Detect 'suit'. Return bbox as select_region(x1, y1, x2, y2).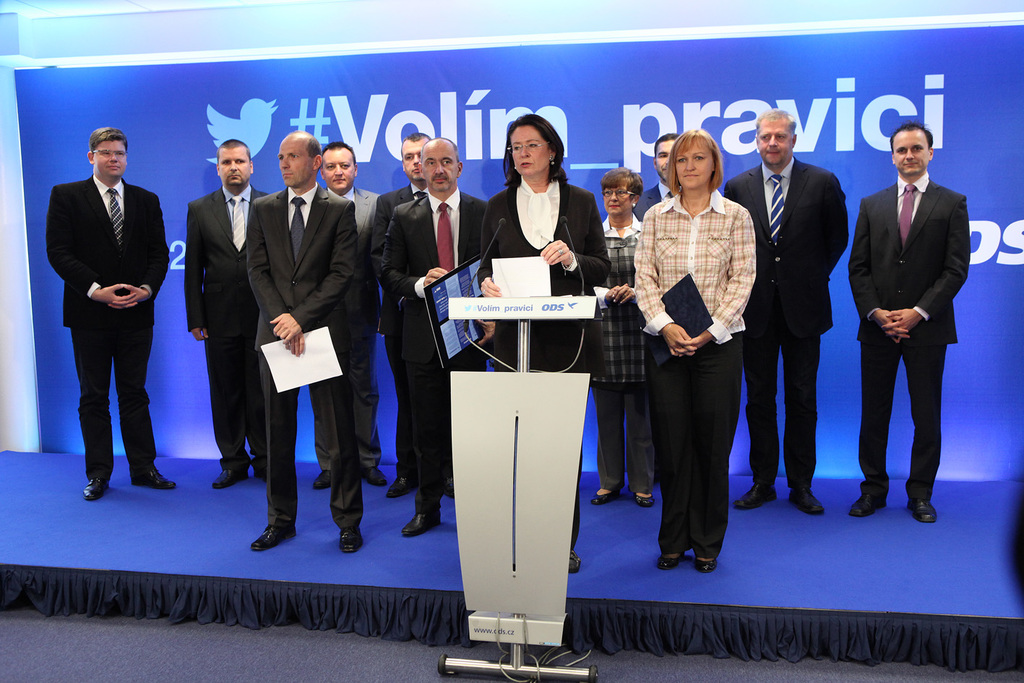
select_region(246, 181, 361, 525).
